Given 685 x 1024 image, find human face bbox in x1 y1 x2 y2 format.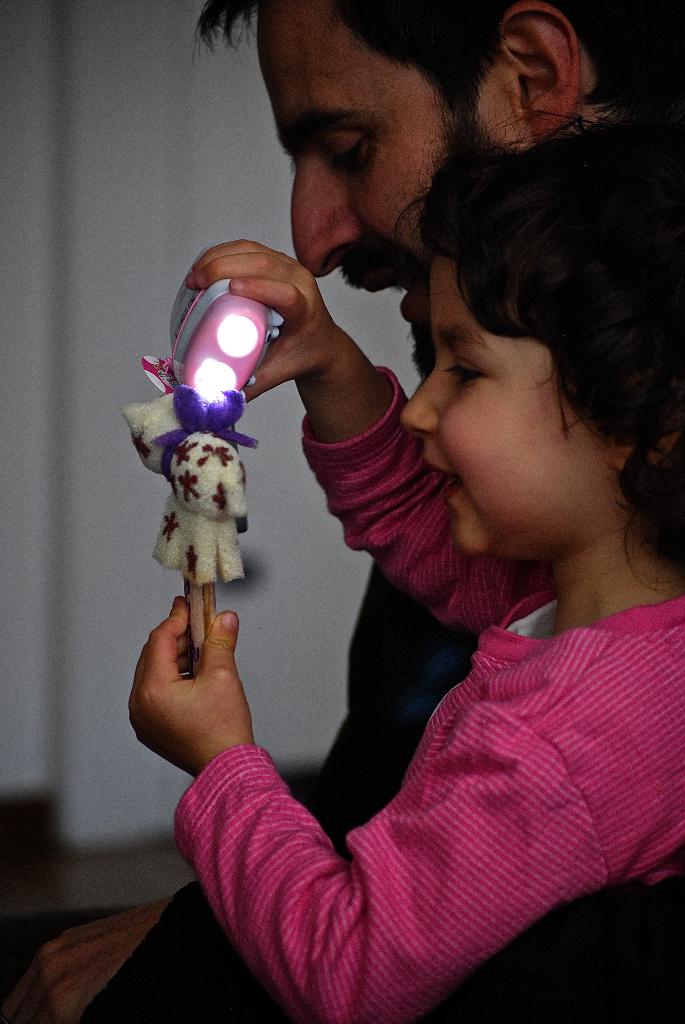
254 0 520 321.
